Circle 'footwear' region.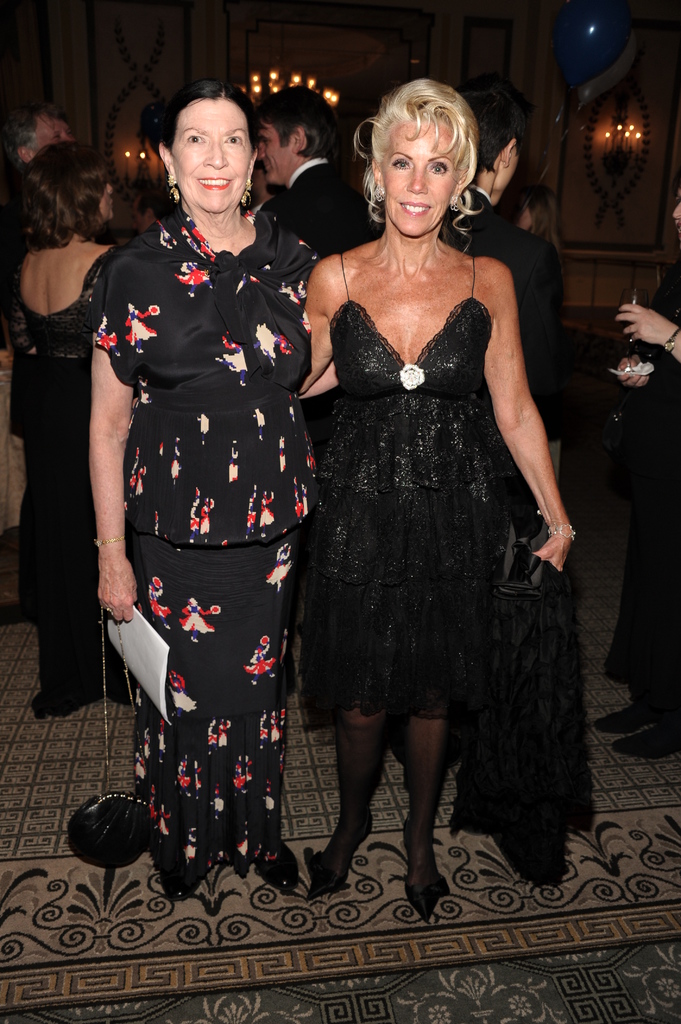
Region: locate(613, 719, 680, 767).
